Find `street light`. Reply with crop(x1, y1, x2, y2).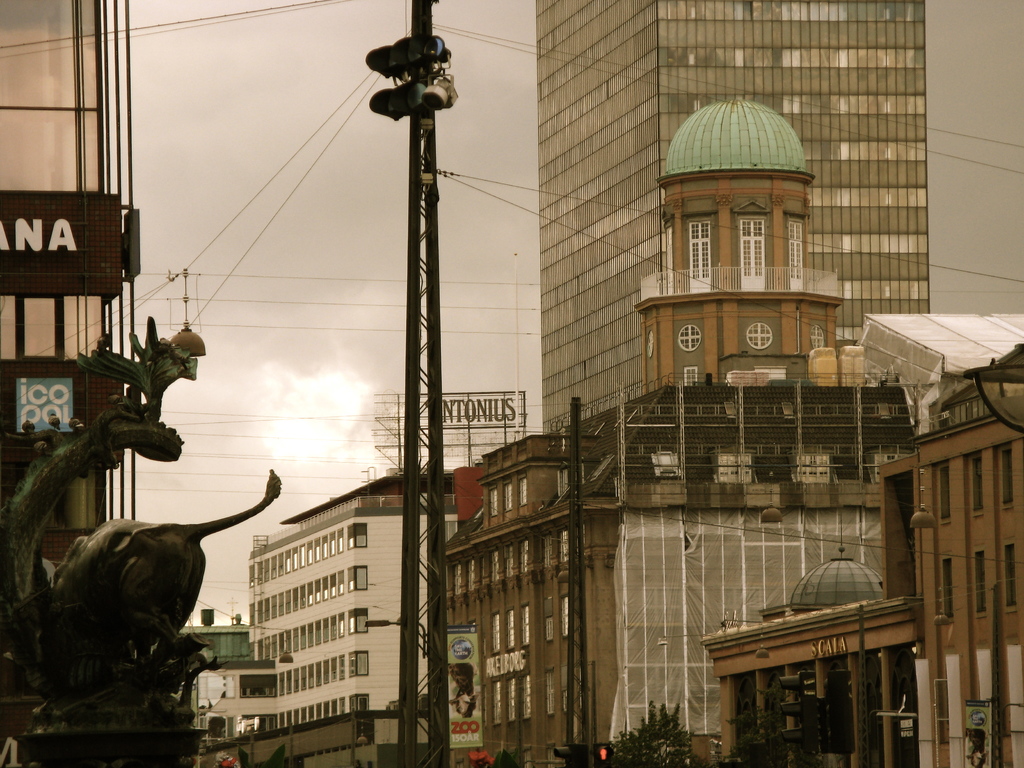
crop(324, 0, 480, 646).
